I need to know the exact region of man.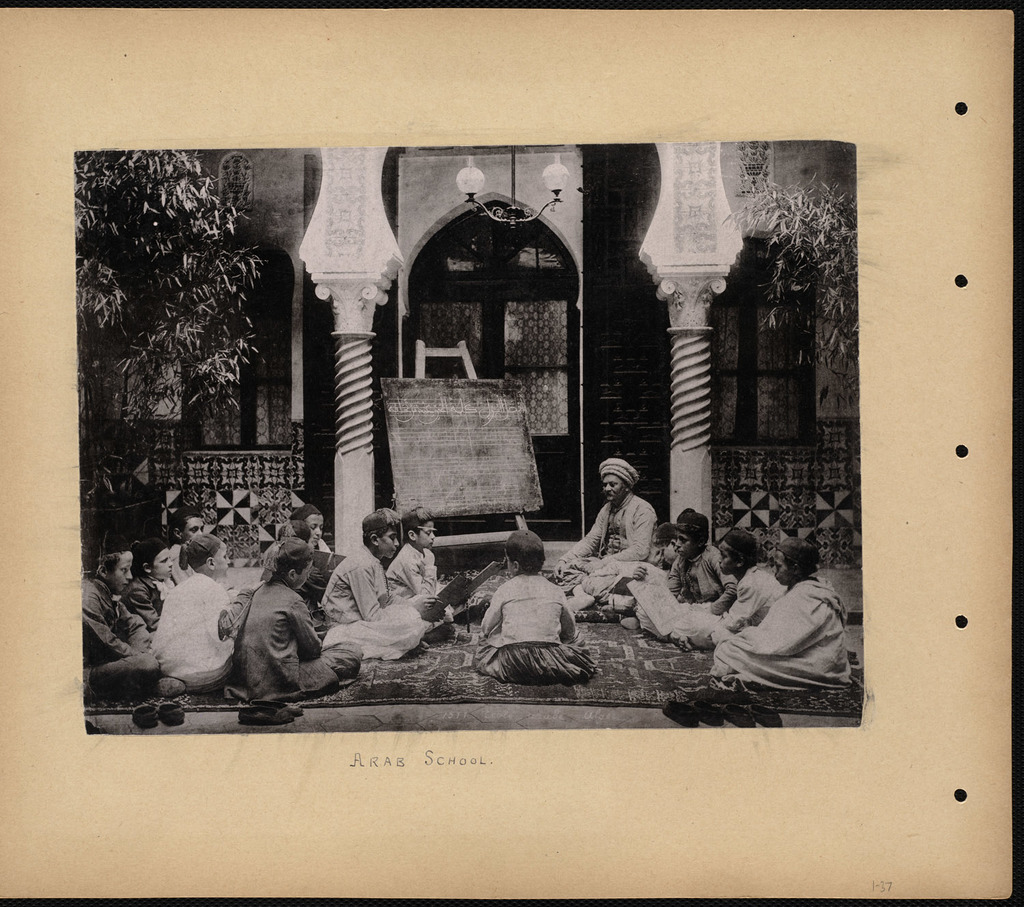
Region: (551,455,665,609).
